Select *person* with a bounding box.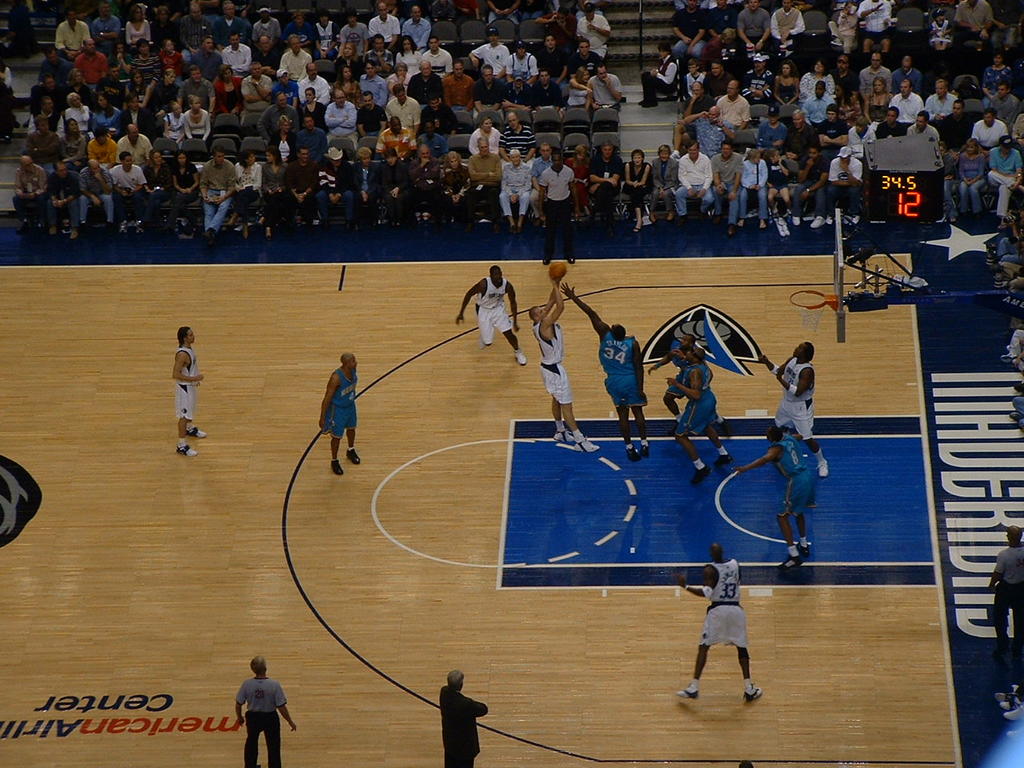
(802, 58, 832, 103).
